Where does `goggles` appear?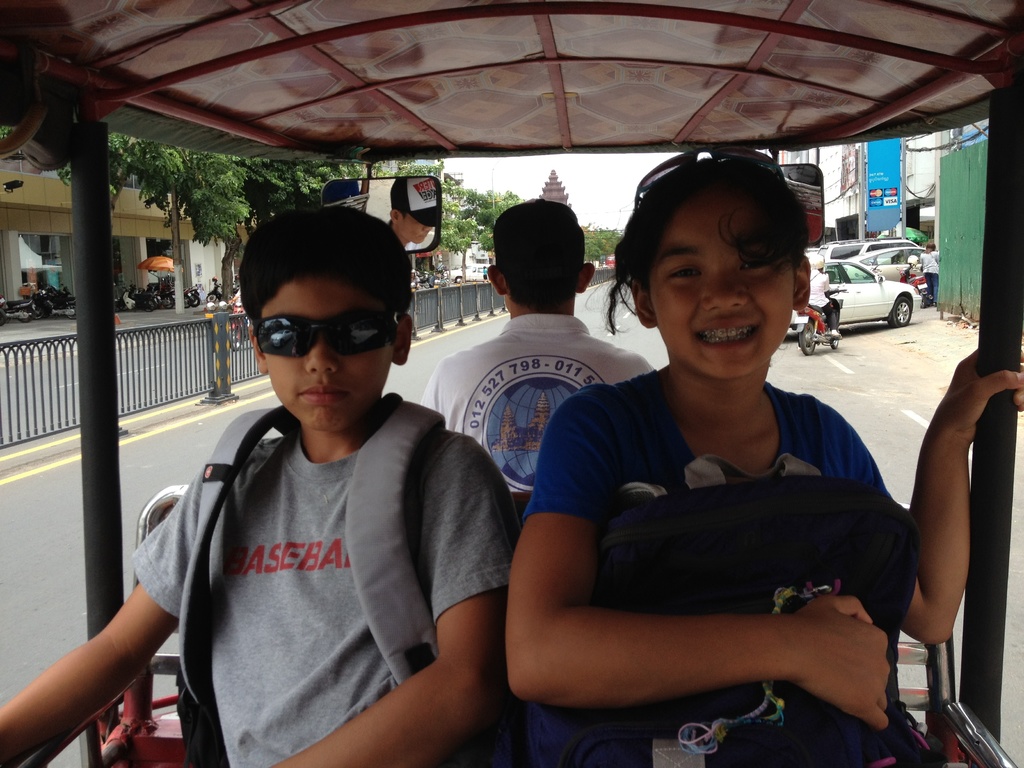
Appears at x1=252, y1=316, x2=417, y2=365.
